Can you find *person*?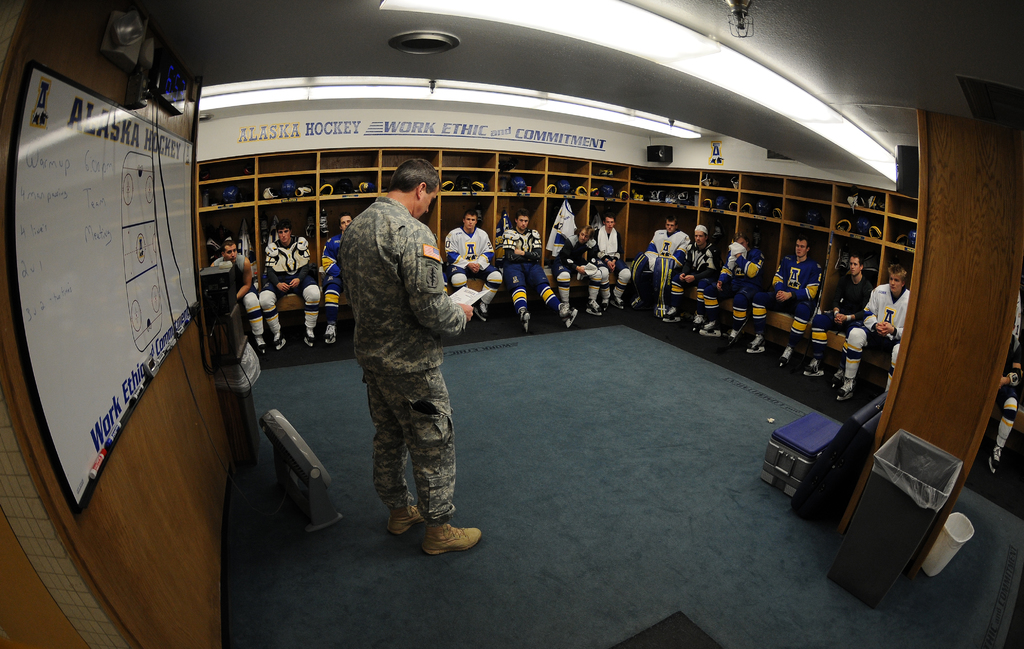
Yes, bounding box: bbox=(252, 215, 315, 358).
